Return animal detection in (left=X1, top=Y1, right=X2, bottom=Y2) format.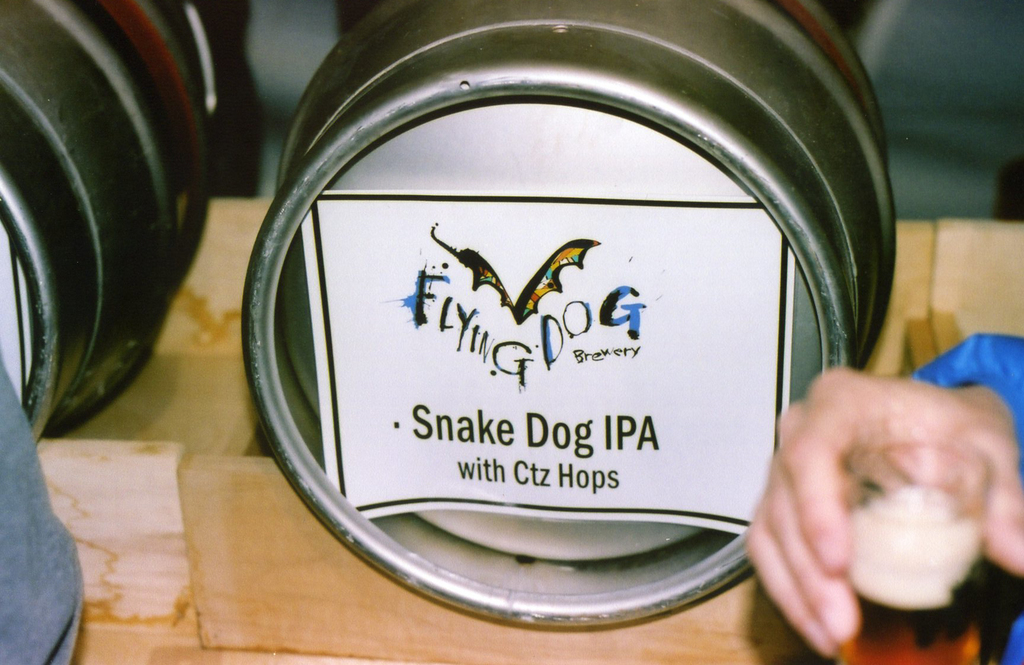
(left=431, top=222, right=601, bottom=322).
